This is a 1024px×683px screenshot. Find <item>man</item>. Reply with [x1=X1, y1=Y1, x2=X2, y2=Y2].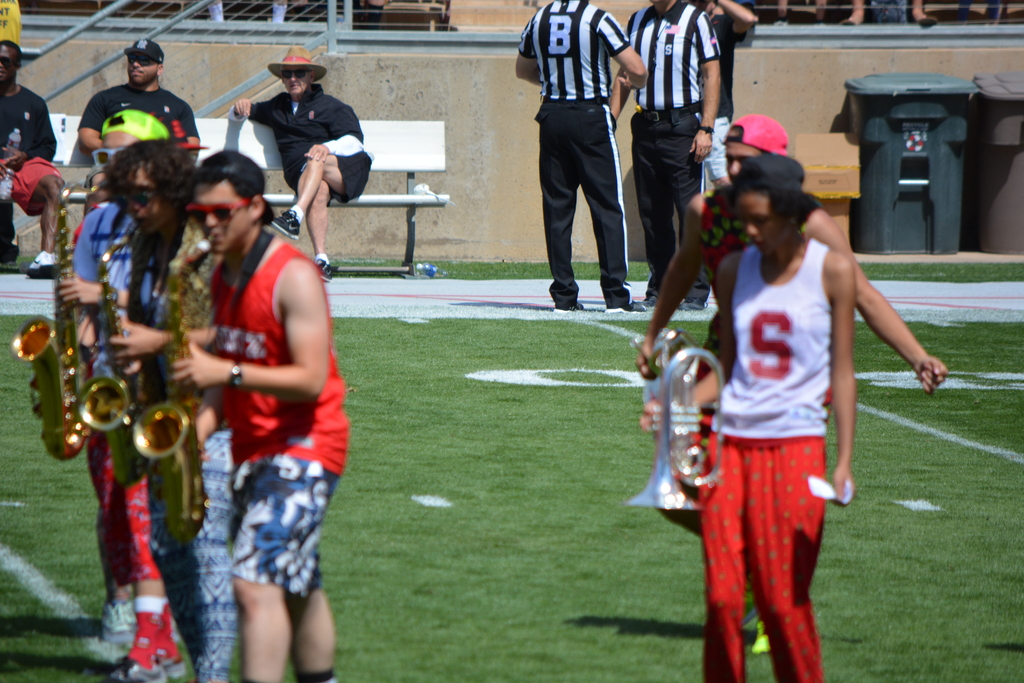
[x1=102, y1=131, x2=234, y2=682].
